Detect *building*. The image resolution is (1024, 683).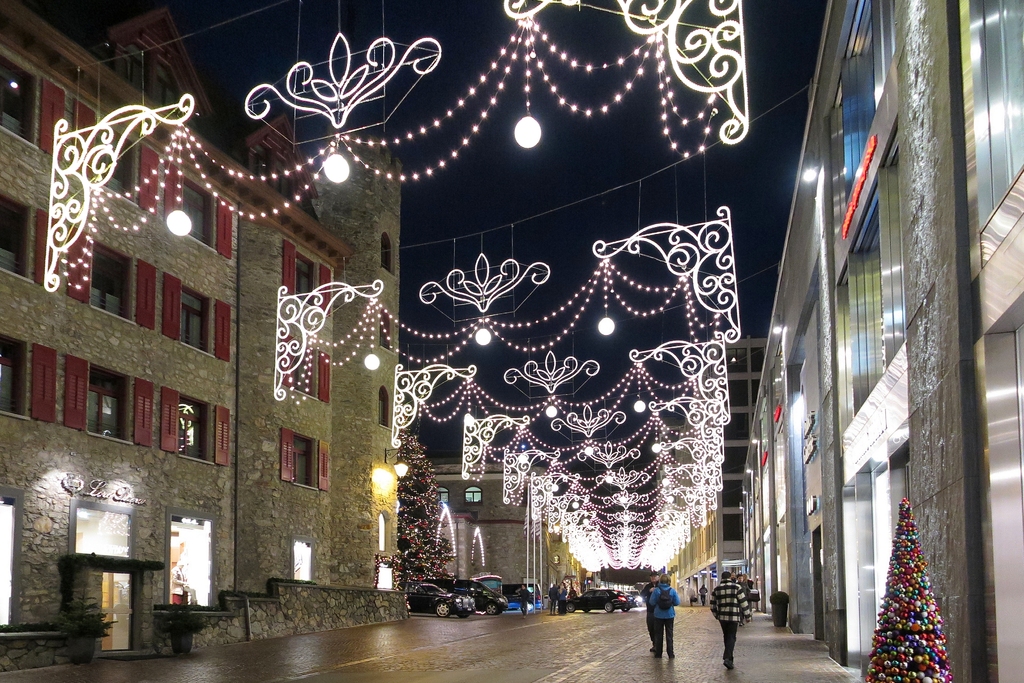
BBox(735, 0, 1023, 670).
